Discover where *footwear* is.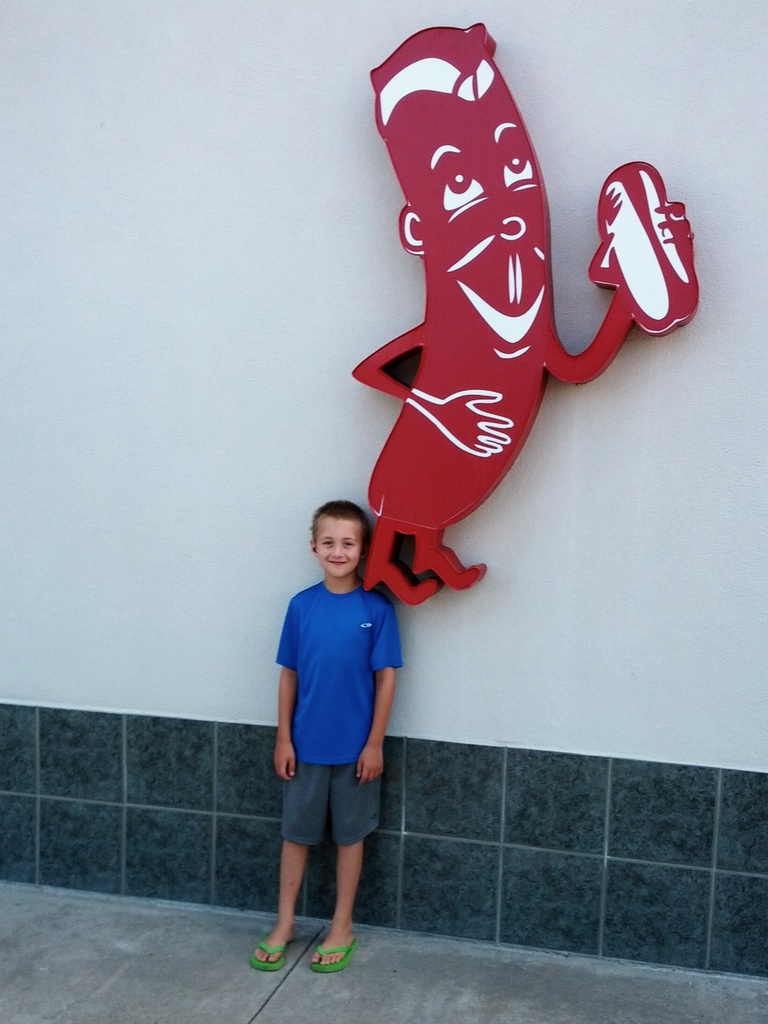
Discovered at locate(307, 943, 359, 975).
